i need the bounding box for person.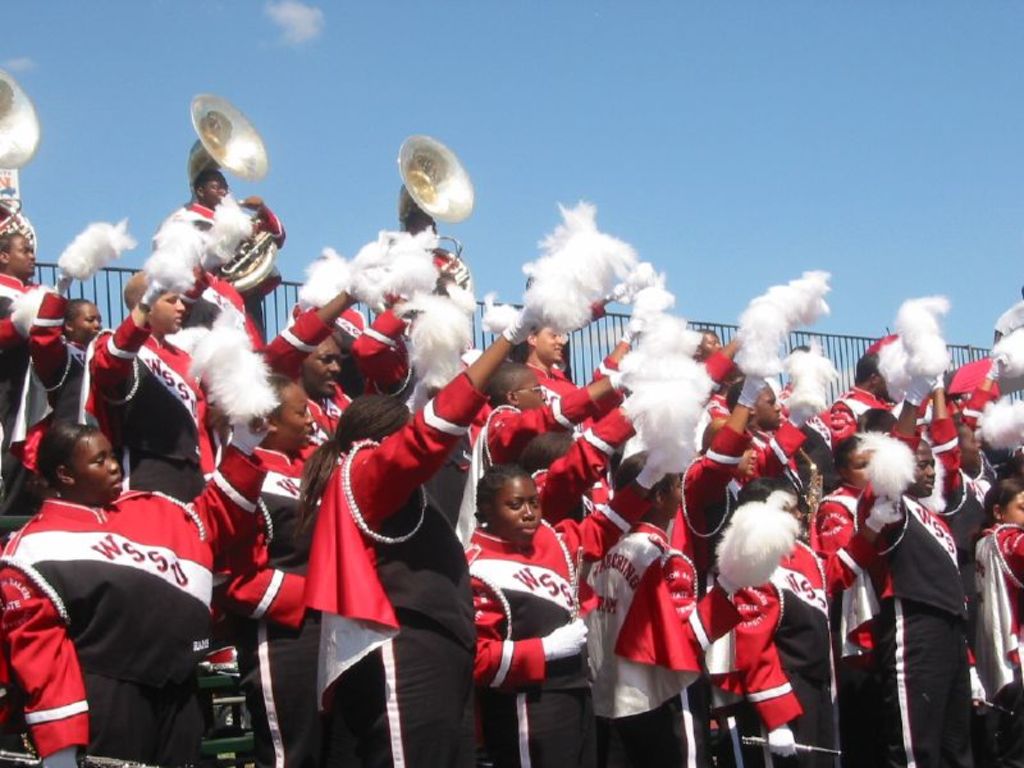
Here it is: 0 224 47 507.
